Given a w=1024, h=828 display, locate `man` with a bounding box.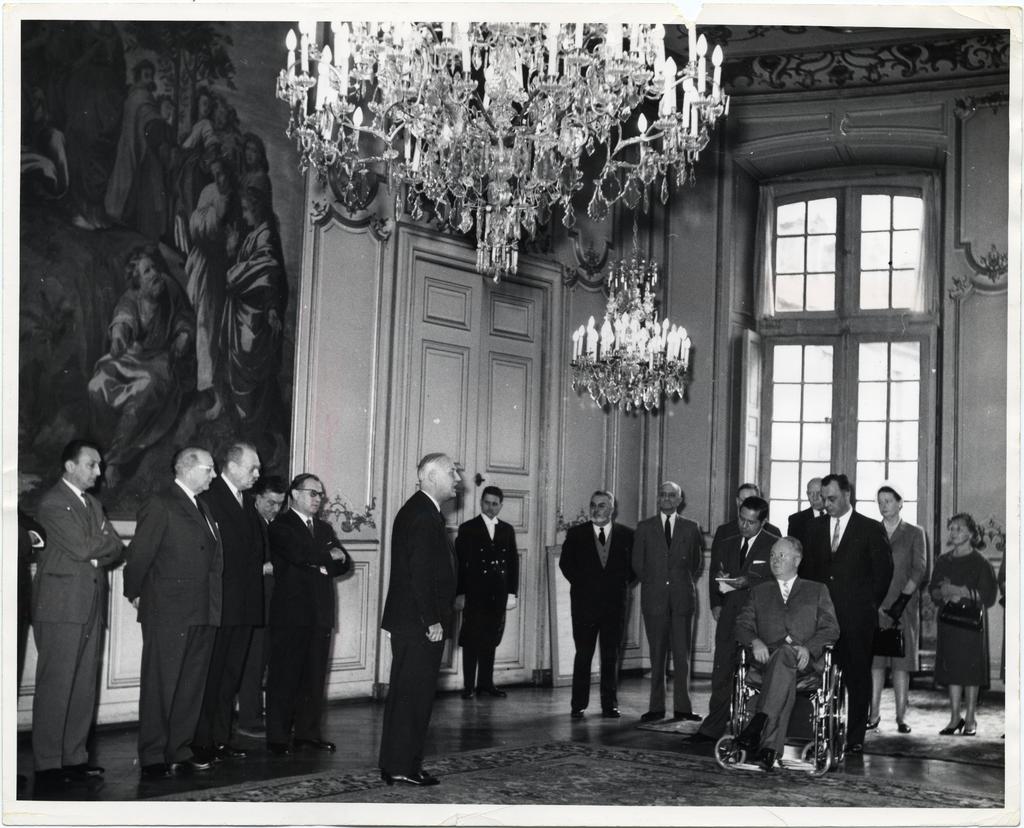
Located: 743 535 840 768.
